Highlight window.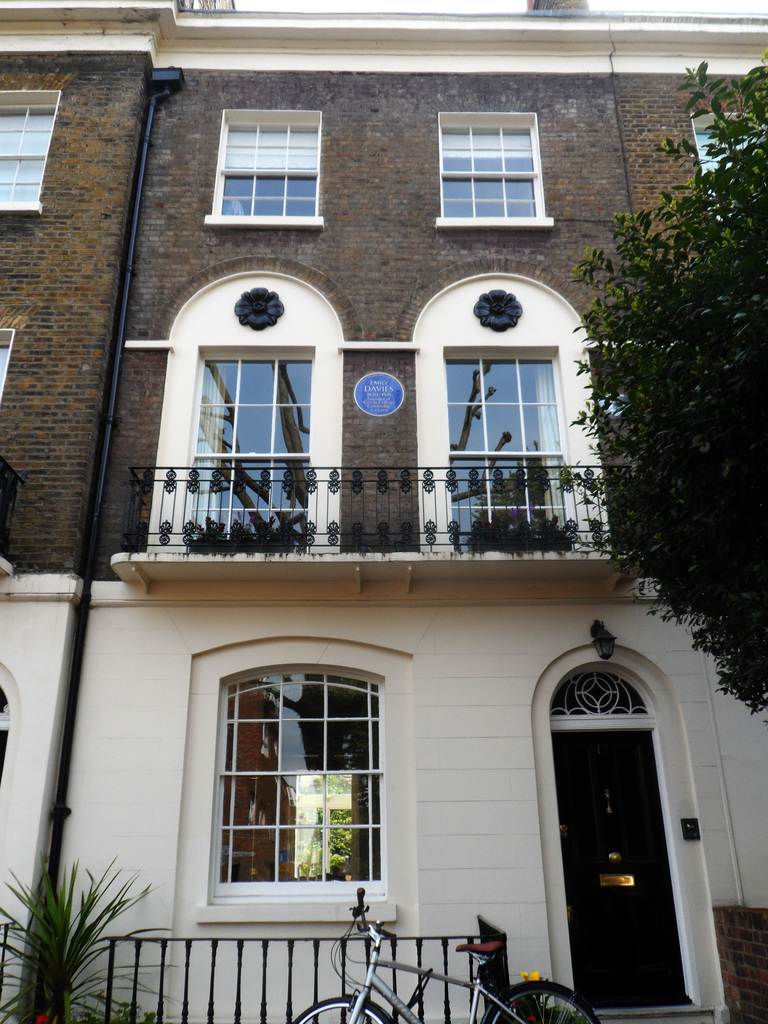
Highlighted region: x1=0, y1=678, x2=12, y2=783.
